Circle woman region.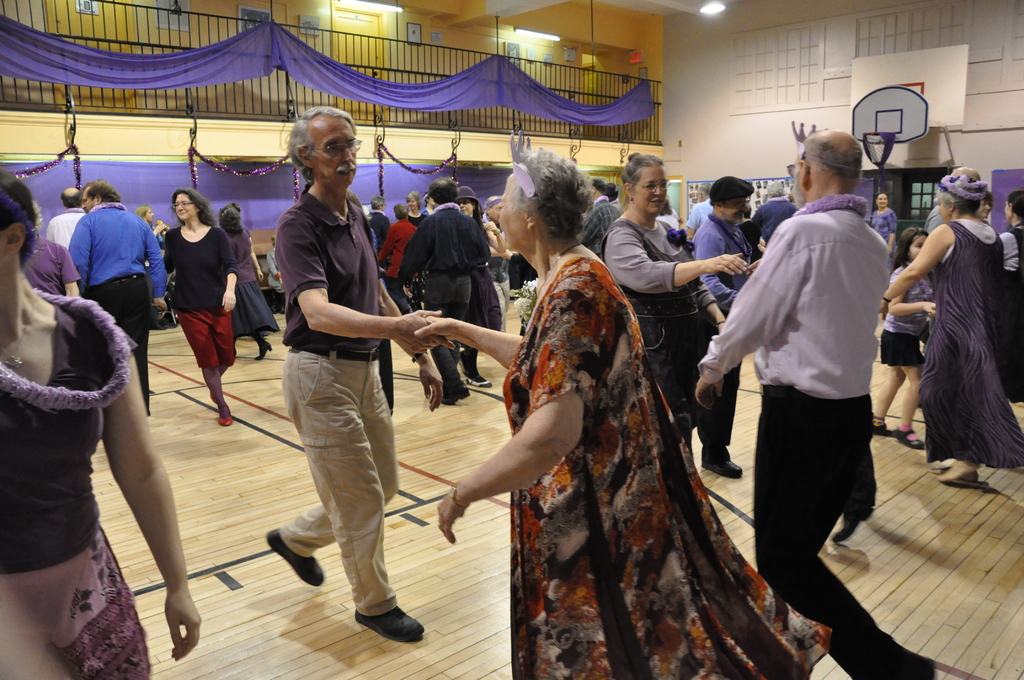
Region: region(215, 202, 283, 362).
